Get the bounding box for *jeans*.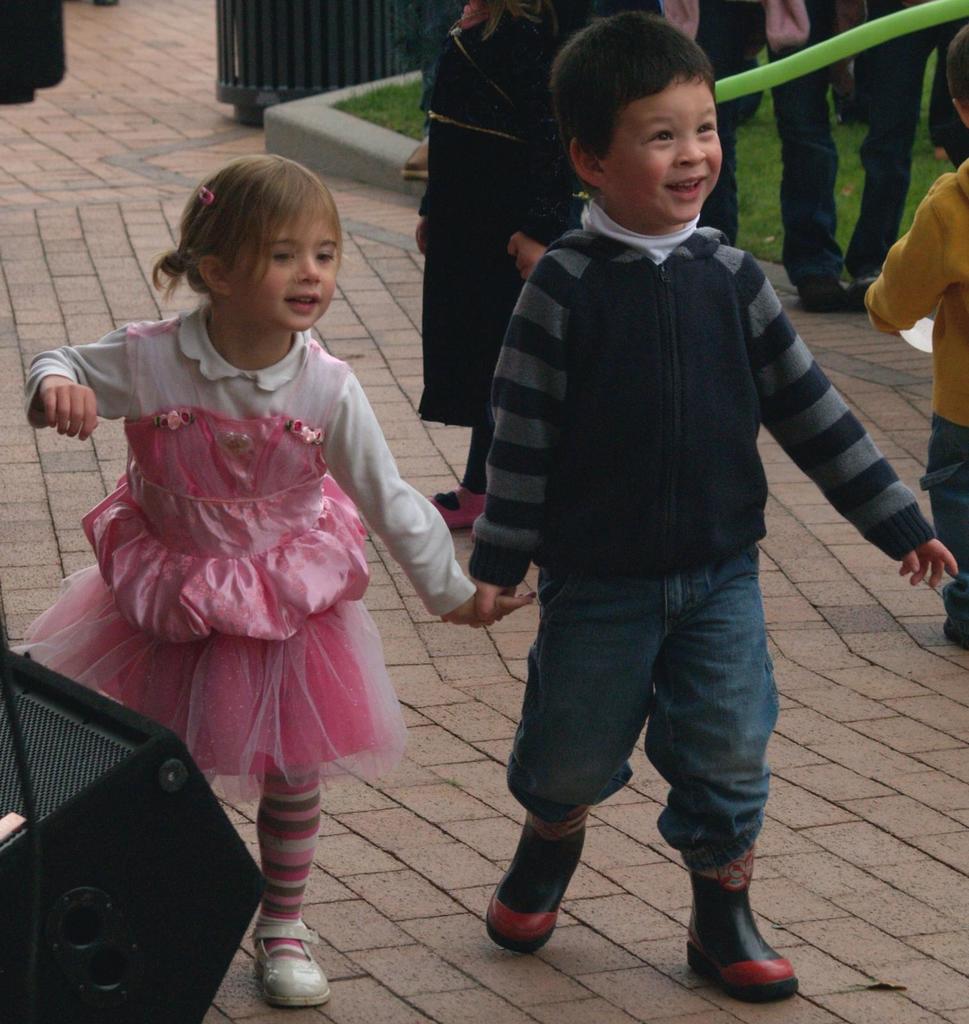
<box>700,29,856,293</box>.
